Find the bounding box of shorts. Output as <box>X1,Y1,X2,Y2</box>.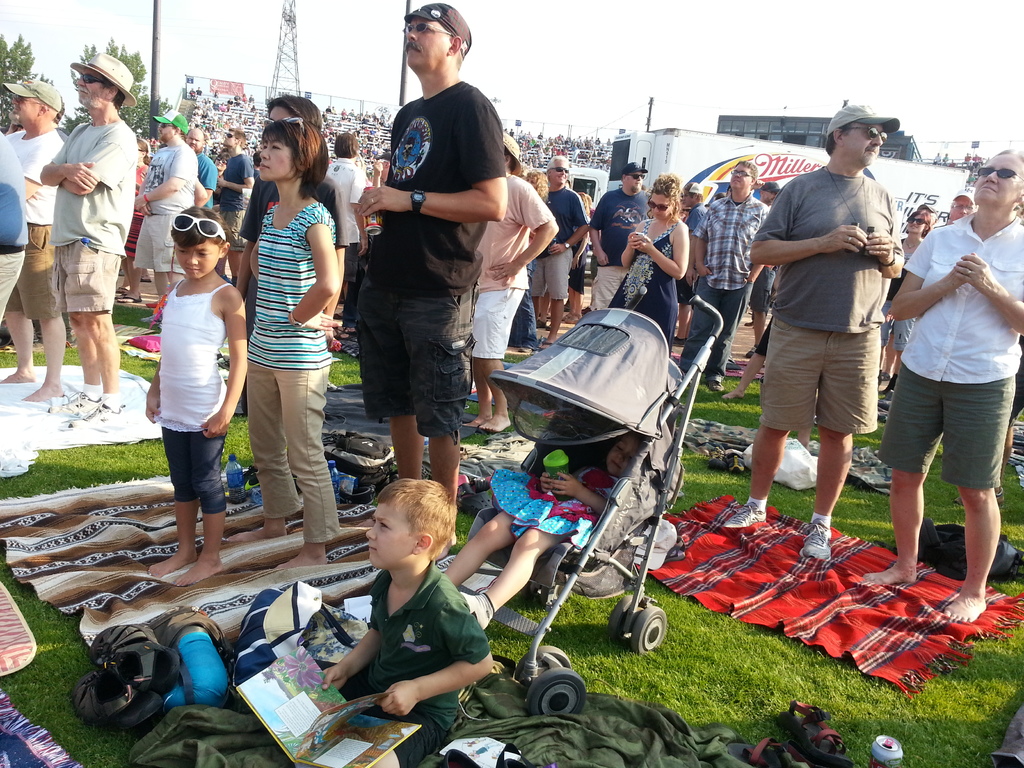
<box>125,214,149,258</box>.
